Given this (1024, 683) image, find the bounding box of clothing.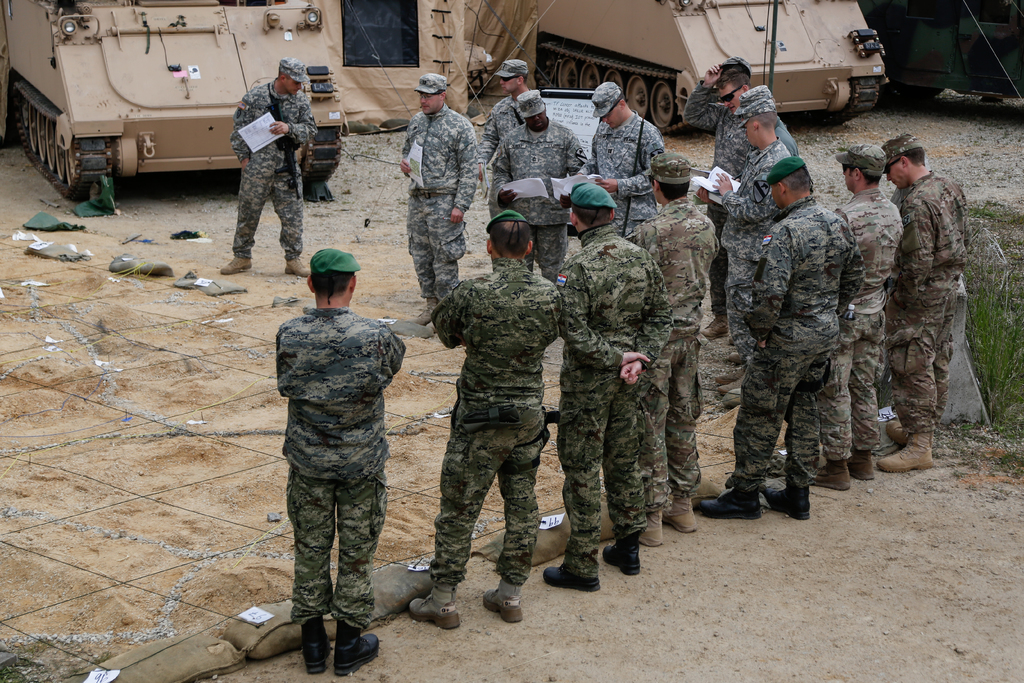
x1=735, y1=95, x2=778, y2=128.
